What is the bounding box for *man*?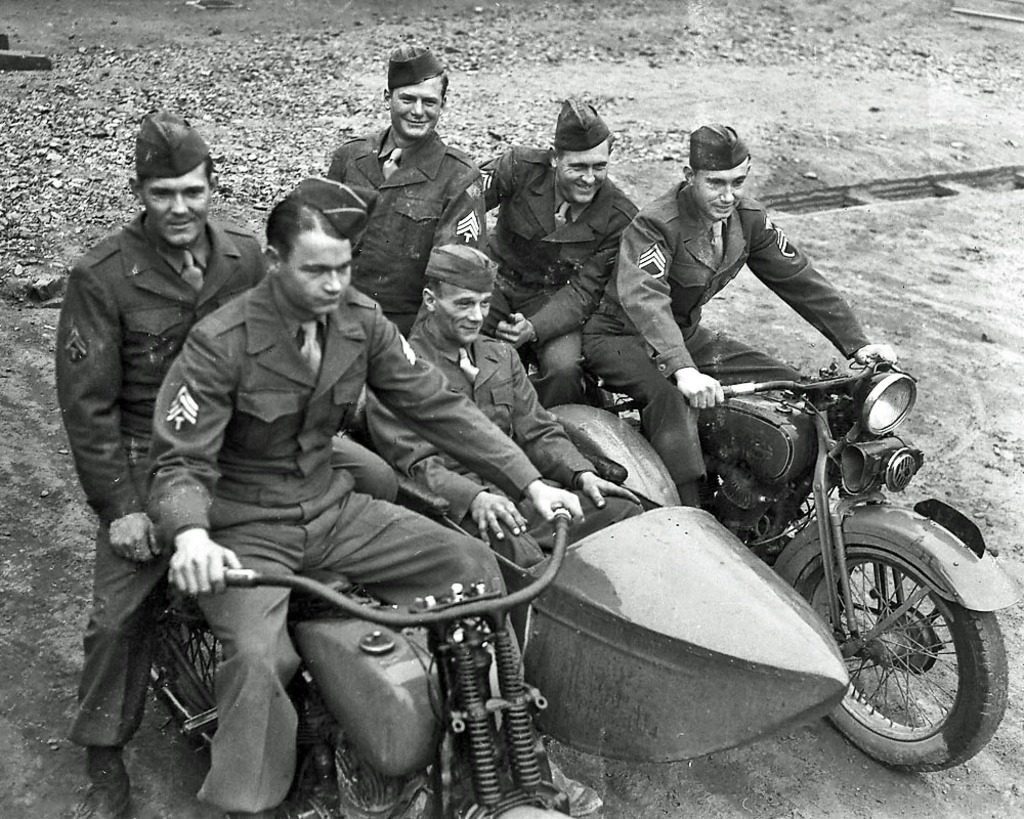
477:95:642:411.
